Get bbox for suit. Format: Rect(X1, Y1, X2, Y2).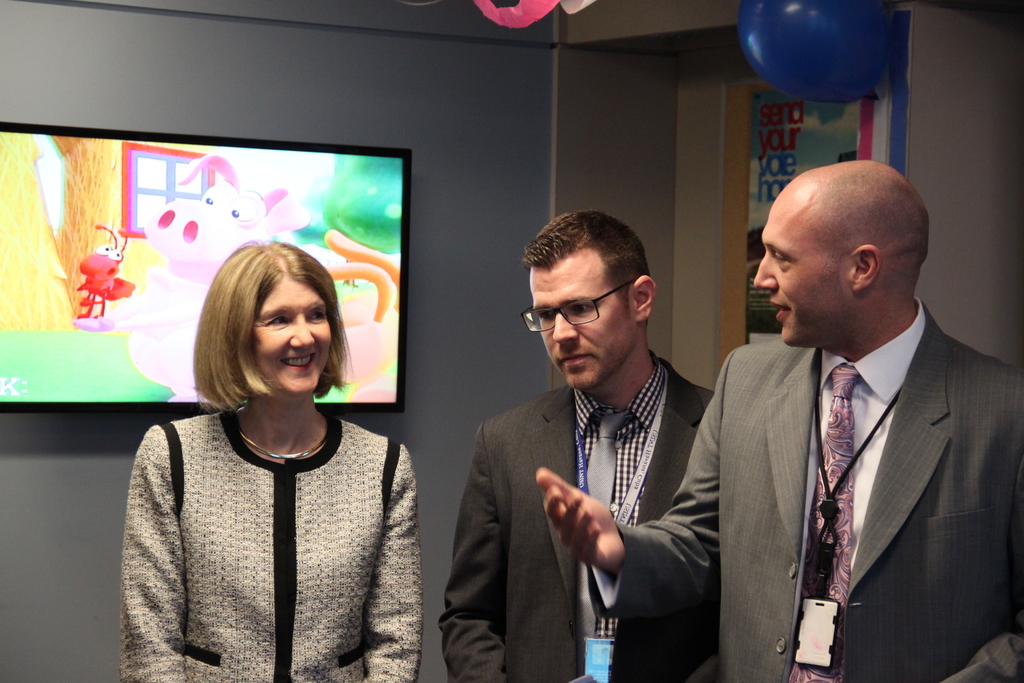
Rect(584, 297, 1021, 682).
